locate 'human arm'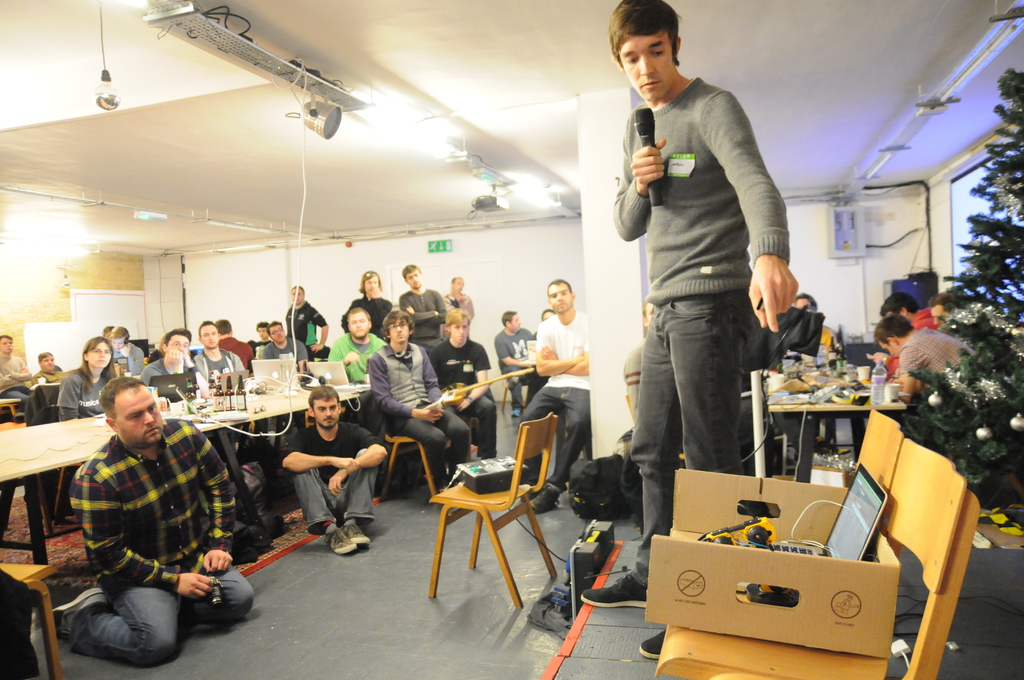
crop(621, 344, 643, 408)
